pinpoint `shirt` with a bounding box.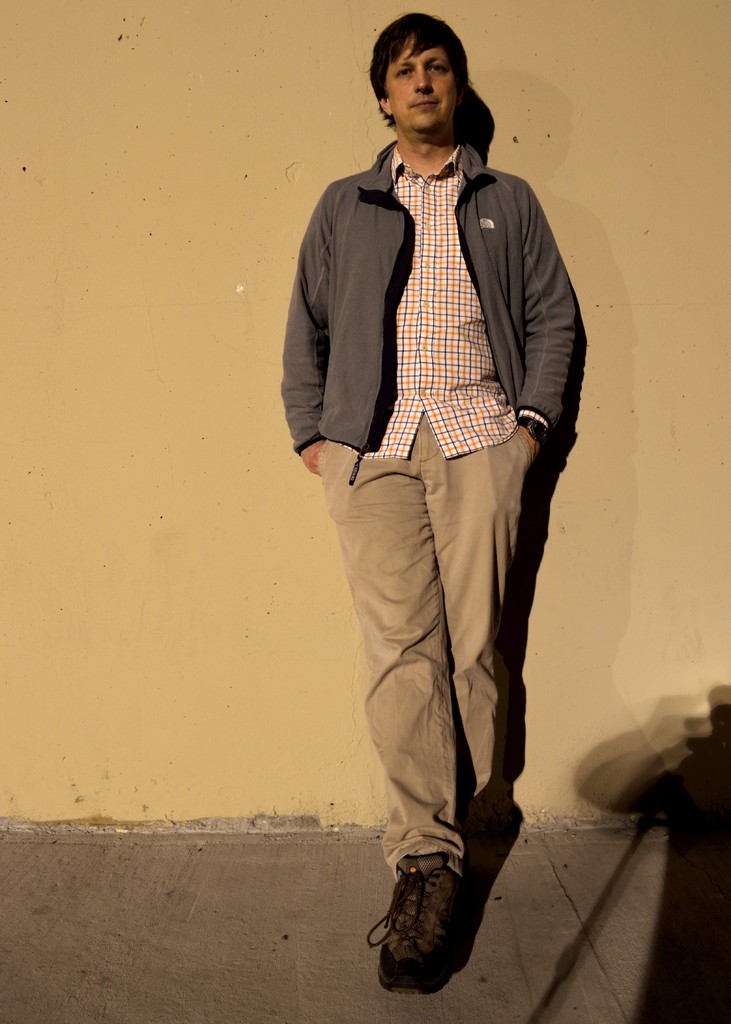
bbox(345, 141, 549, 463).
